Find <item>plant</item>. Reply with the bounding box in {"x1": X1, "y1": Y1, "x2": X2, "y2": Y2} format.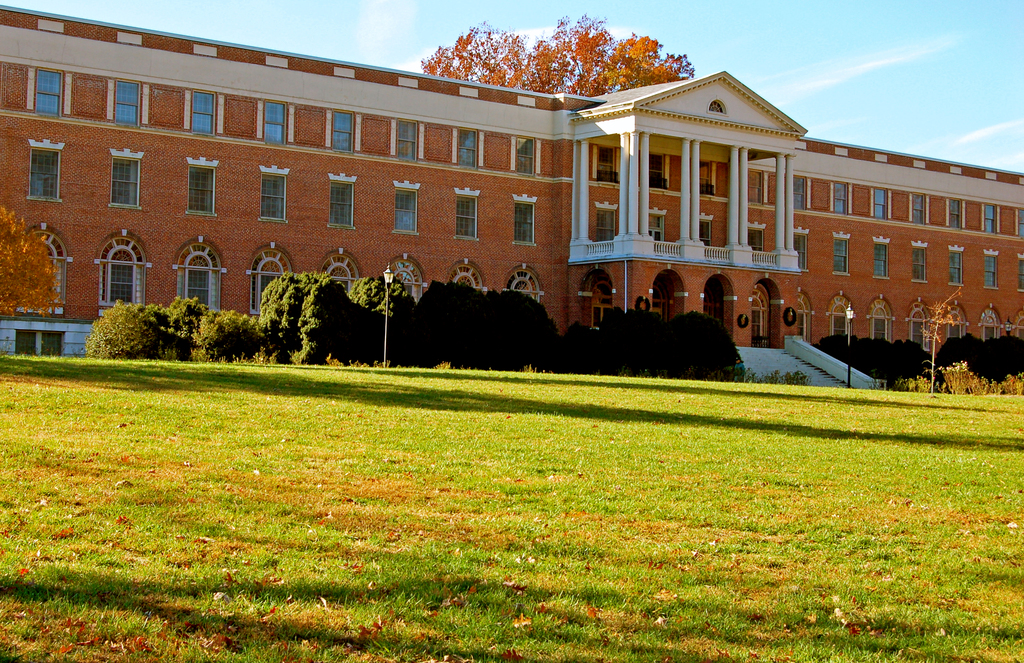
{"x1": 659, "y1": 305, "x2": 731, "y2": 388}.
